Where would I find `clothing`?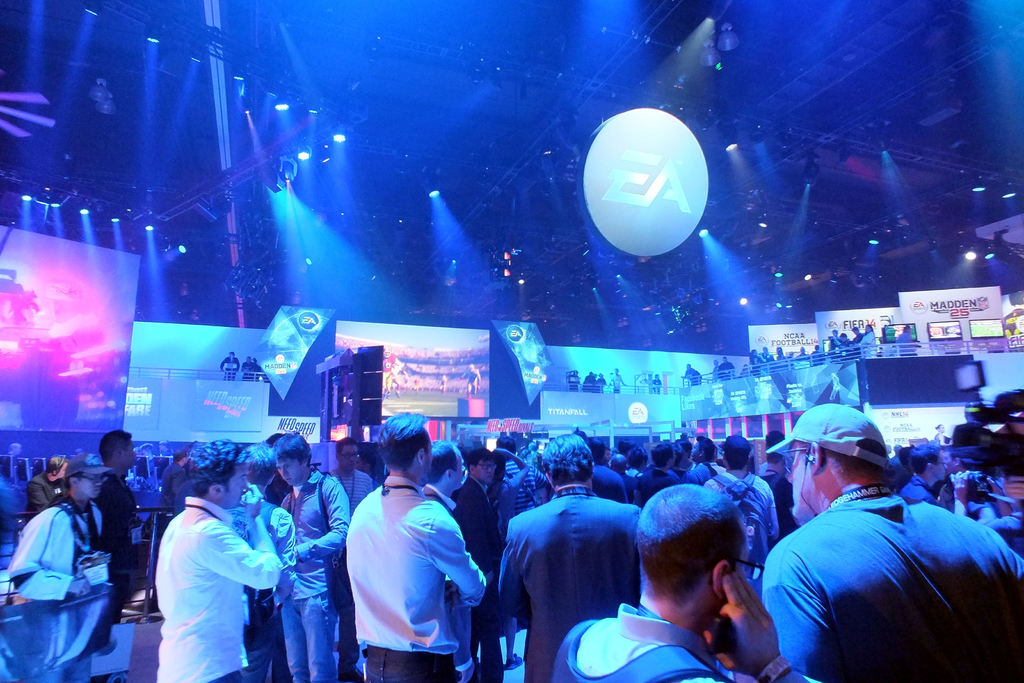
At crop(23, 472, 65, 518).
